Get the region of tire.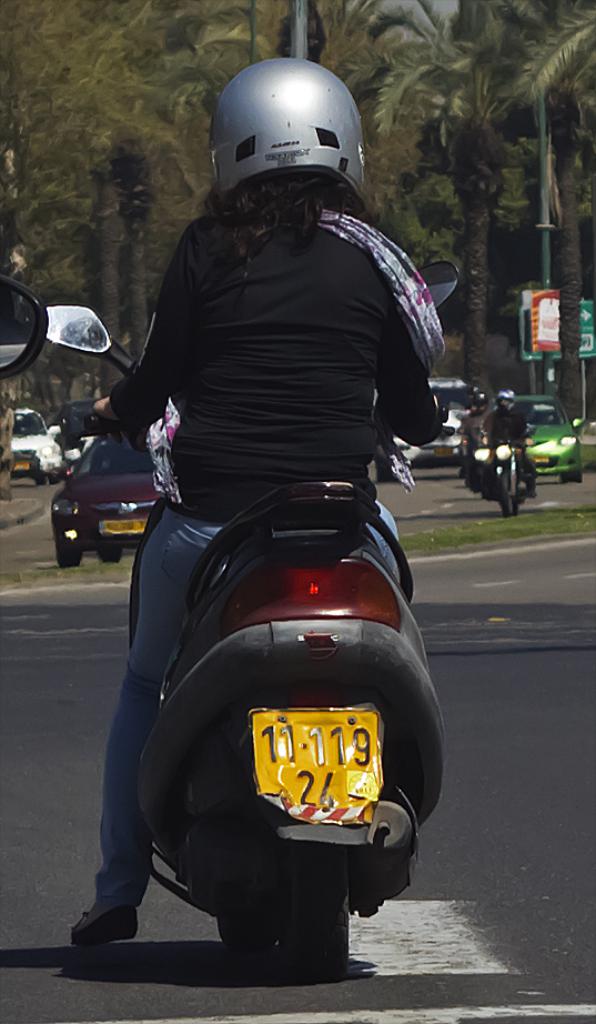
<box>101,544,123,568</box>.
